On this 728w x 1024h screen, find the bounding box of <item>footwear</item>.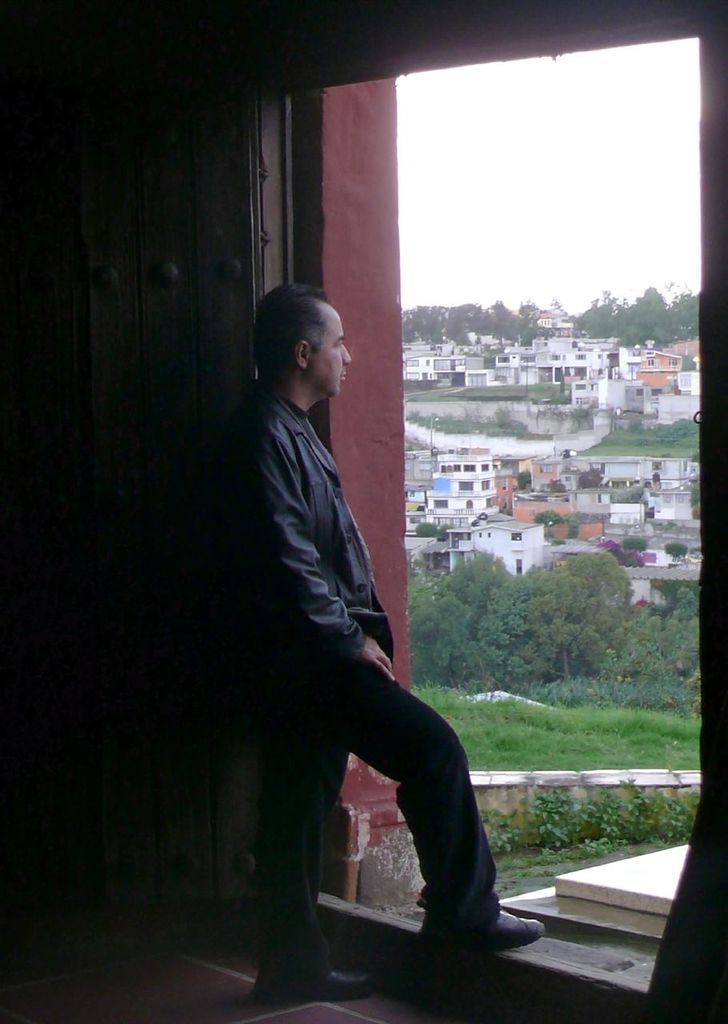
Bounding box: locate(410, 901, 544, 950).
